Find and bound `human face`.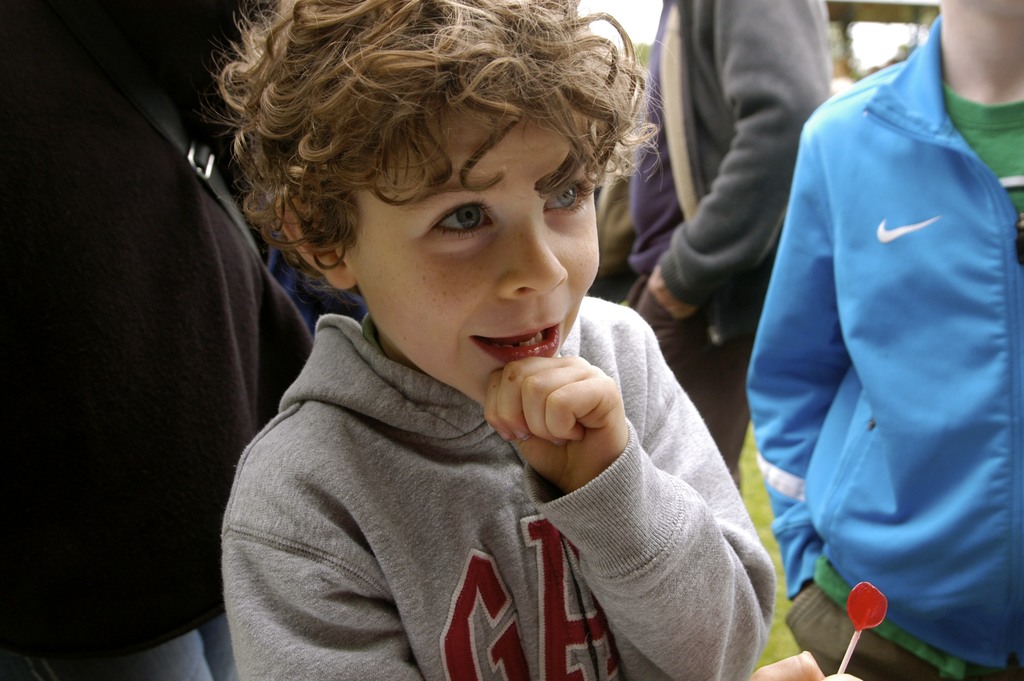
Bound: box(333, 105, 602, 408).
